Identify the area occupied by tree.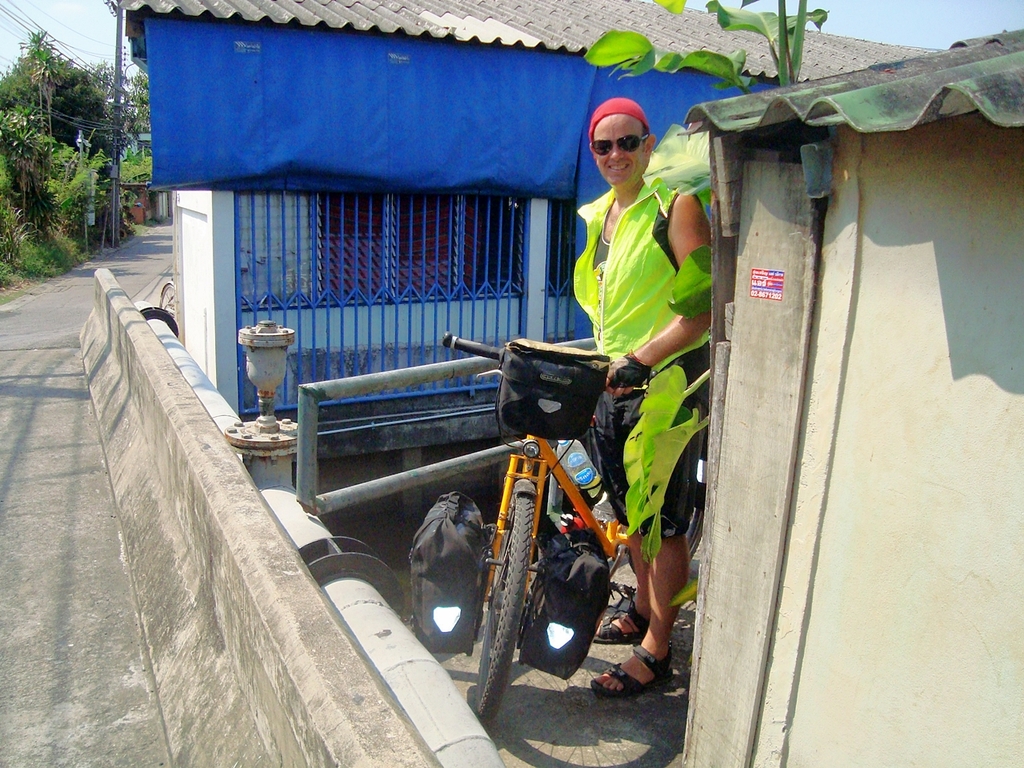
Area: left=0, top=32, right=109, bottom=234.
